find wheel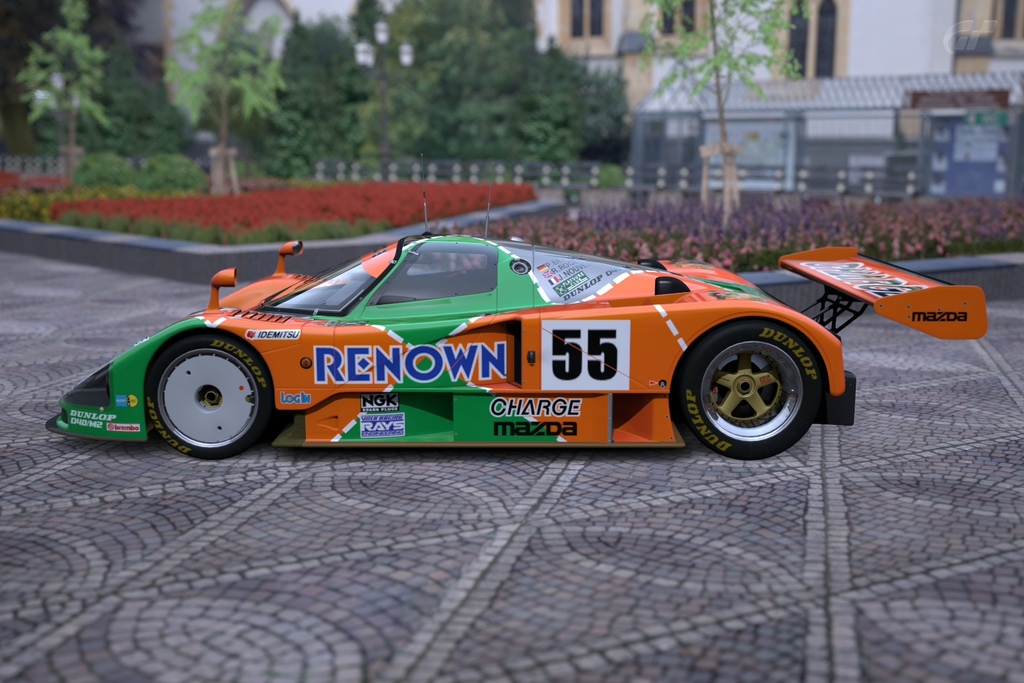
bbox=(676, 319, 829, 458)
